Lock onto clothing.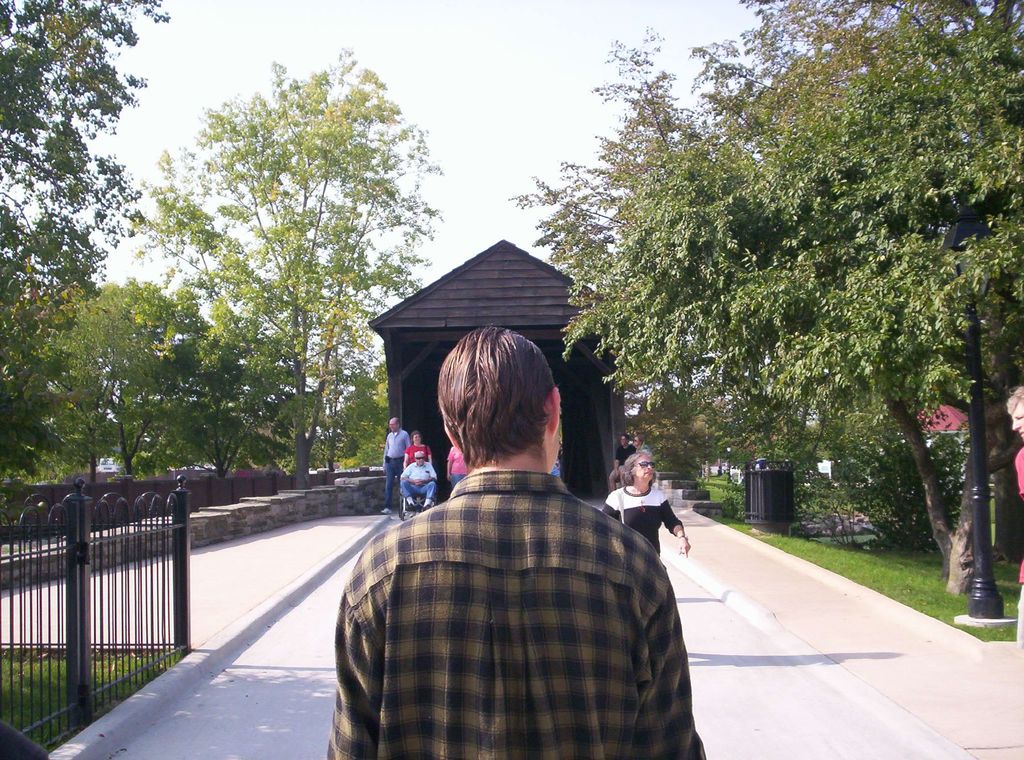
Locked: 404, 442, 431, 463.
